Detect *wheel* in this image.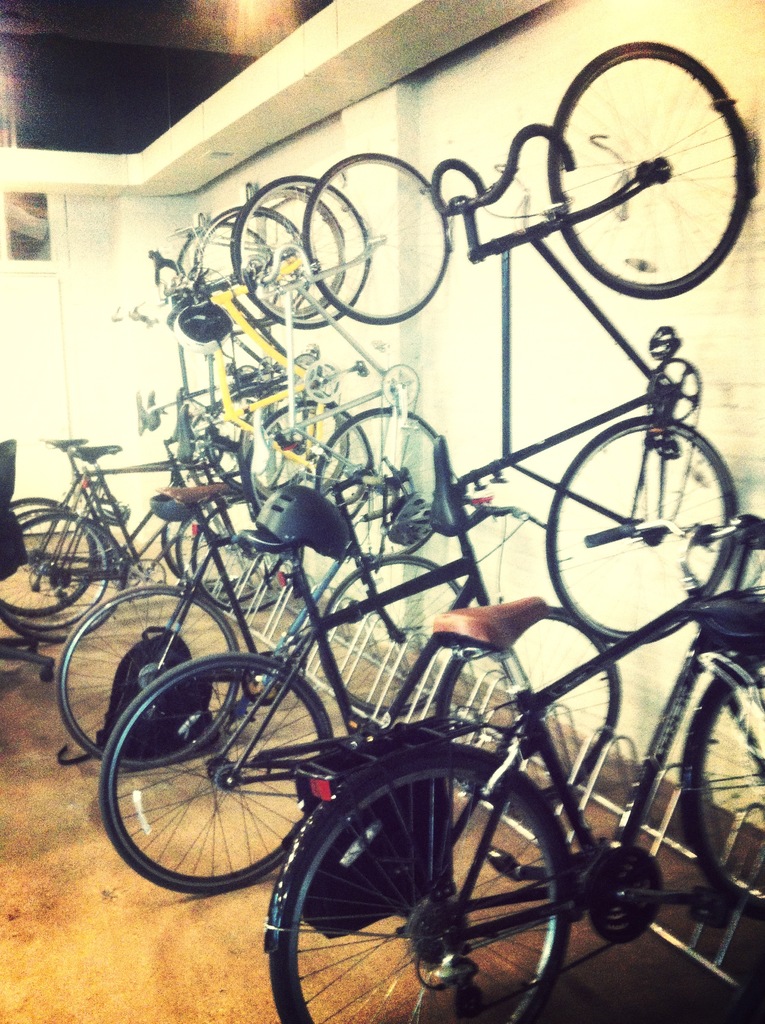
Detection: <box>1,497,102,612</box>.
